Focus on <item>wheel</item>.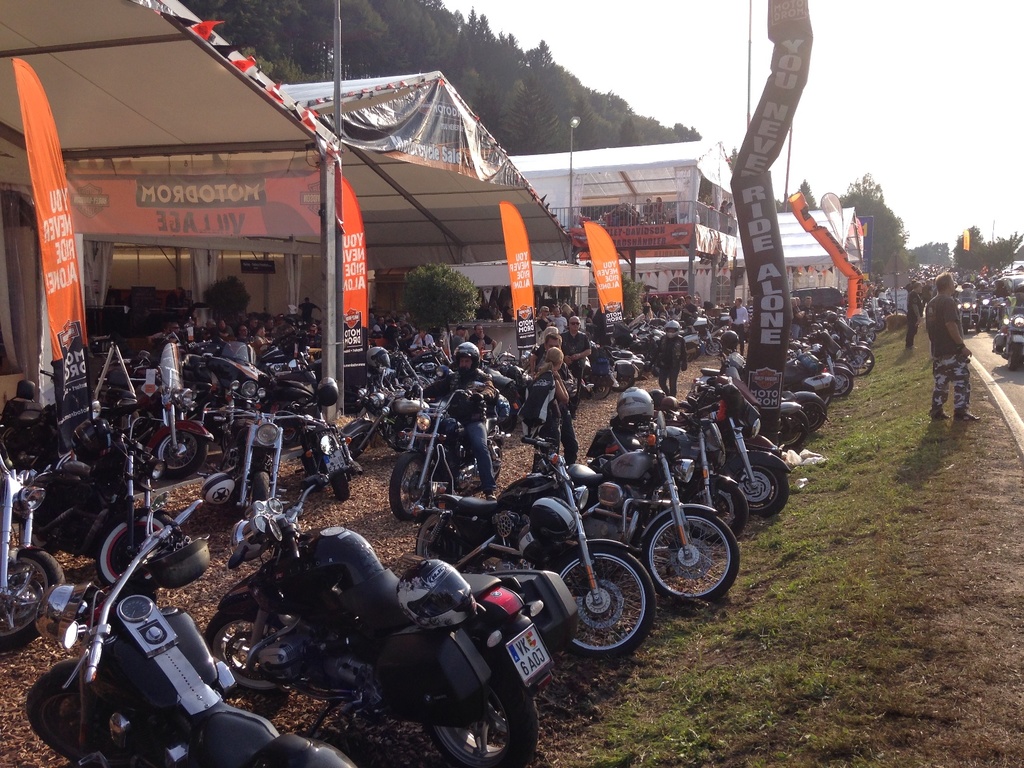
Focused at Rect(685, 347, 694, 363).
